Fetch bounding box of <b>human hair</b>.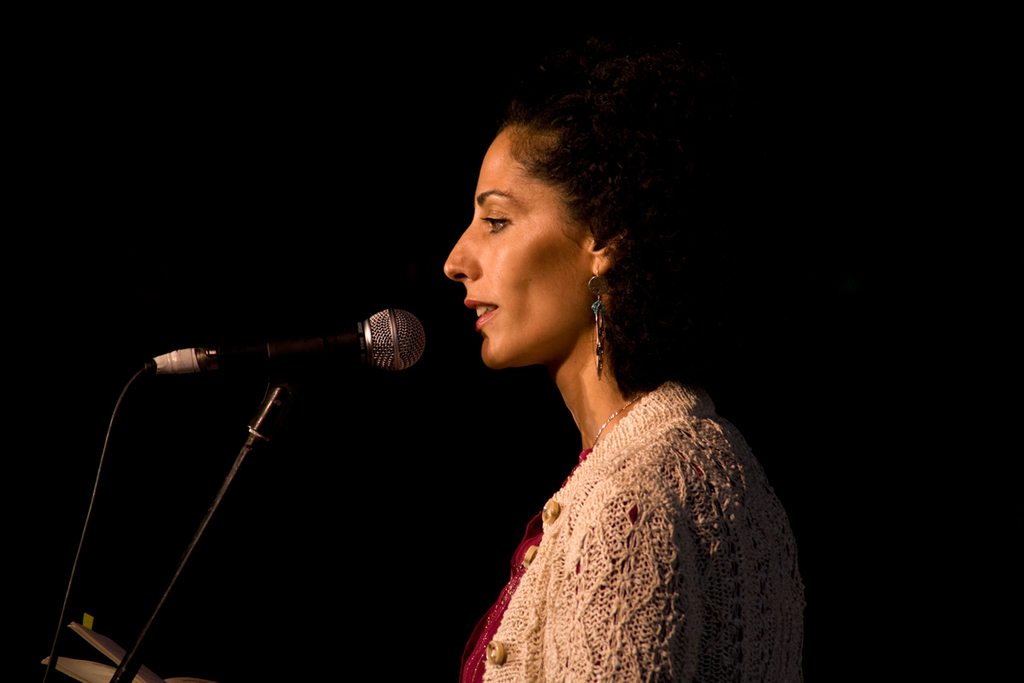
Bbox: l=500, t=81, r=668, b=318.
